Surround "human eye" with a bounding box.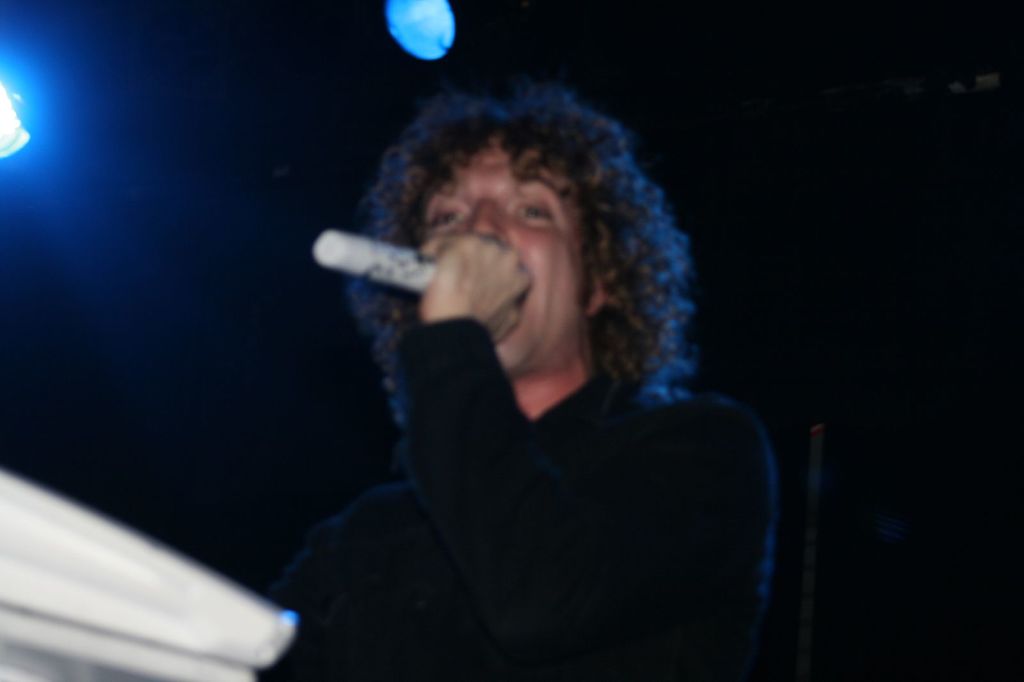
509, 198, 554, 224.
